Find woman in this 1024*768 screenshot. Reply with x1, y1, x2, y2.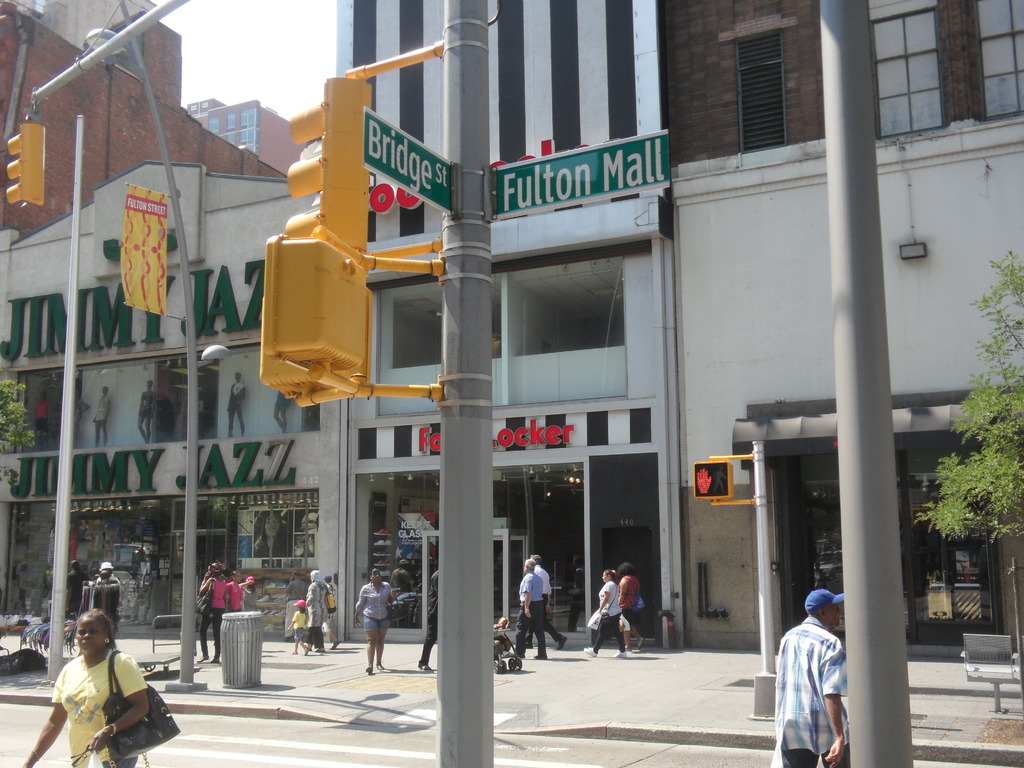
25, 611, 149, 765.
